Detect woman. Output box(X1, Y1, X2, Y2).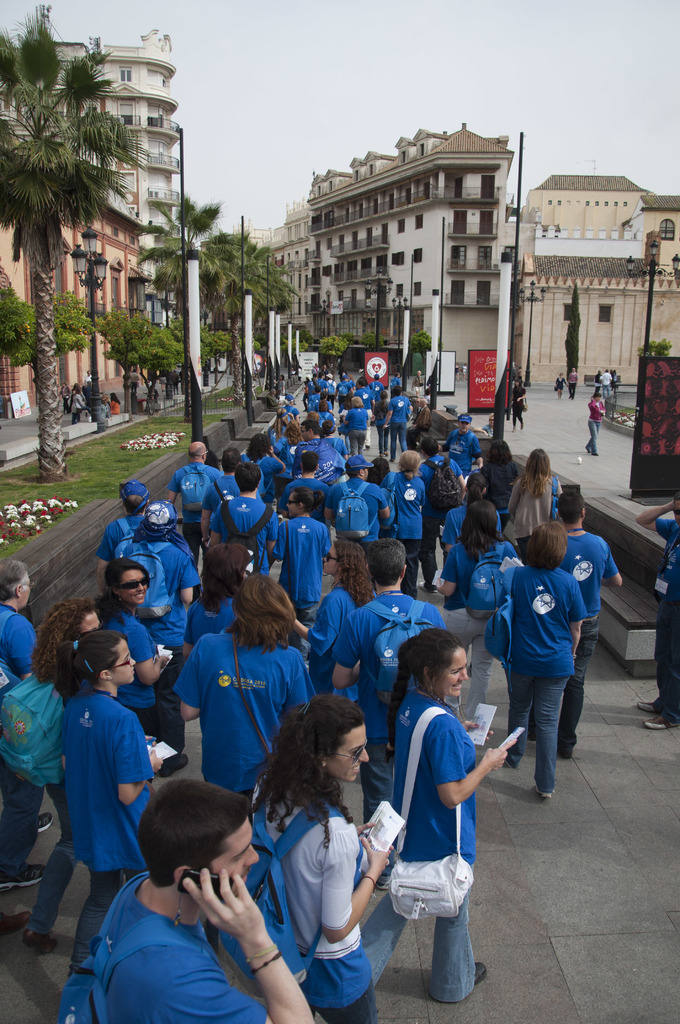
box(373, 391, 389, 451).
